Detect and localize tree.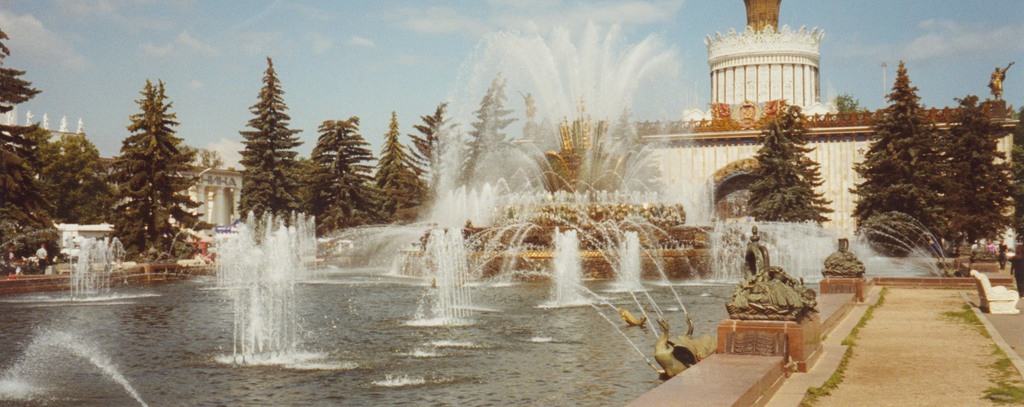
Localized at 741 93 839 232.
